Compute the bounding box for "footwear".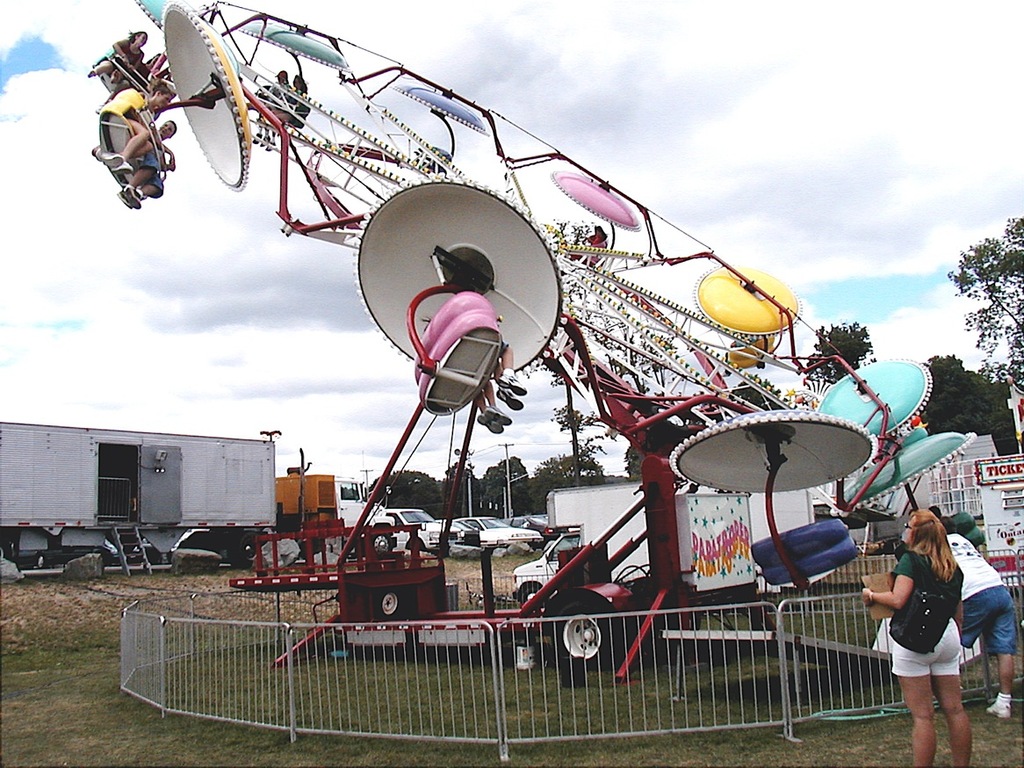
l=112, t=158, r=133, b=175.
